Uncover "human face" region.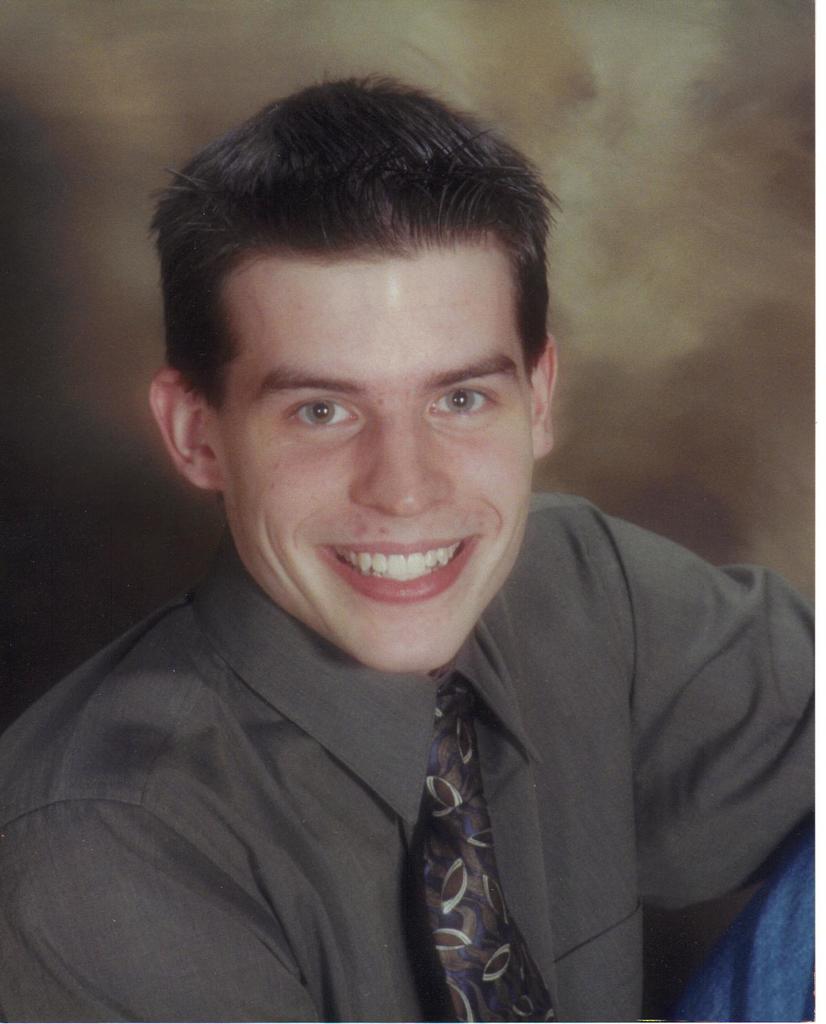
Uncovered: 213:246:550:680.
